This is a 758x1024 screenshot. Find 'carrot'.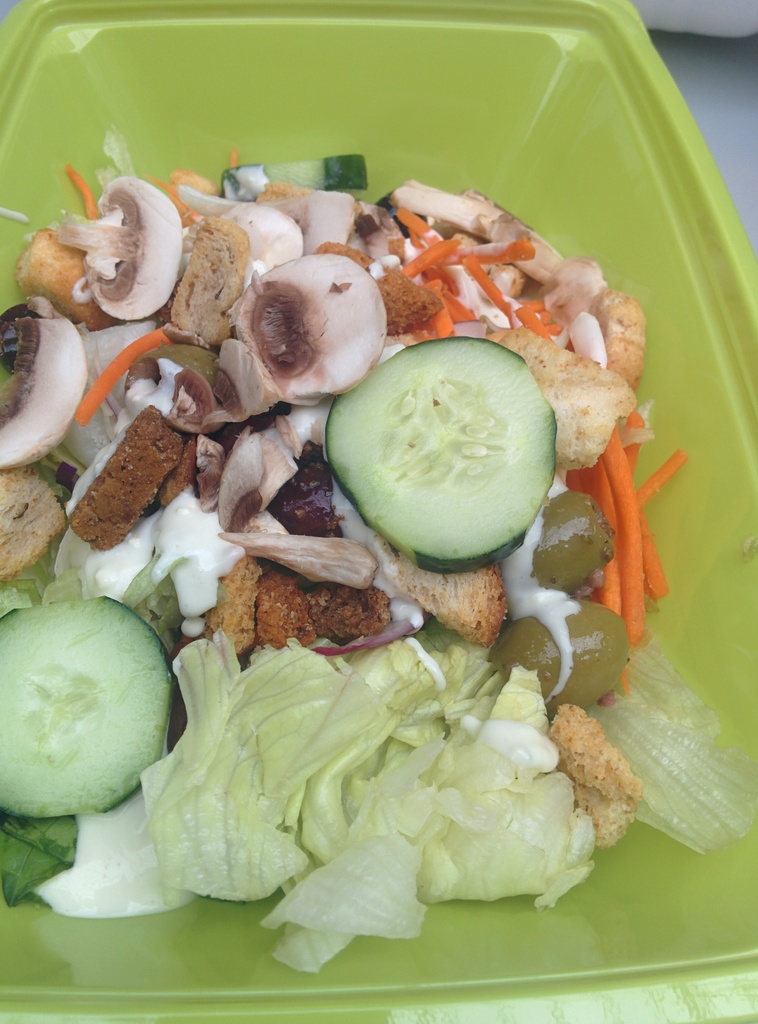
Bounding box: [left=350, top=215, right=564, bottom=344].
